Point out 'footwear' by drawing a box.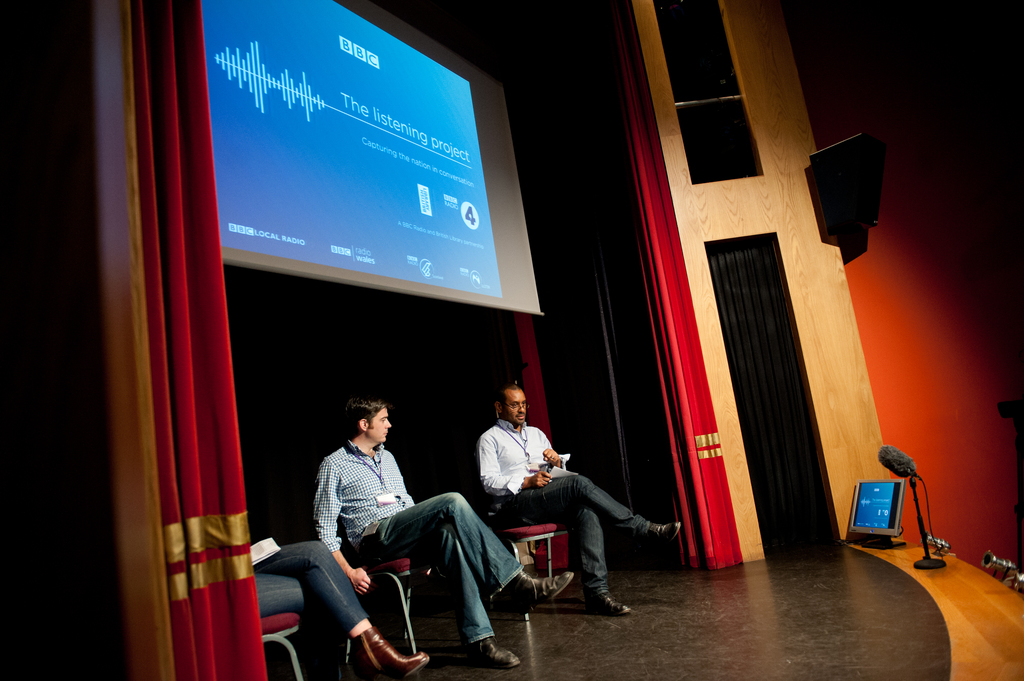
select_region(646, 520, 682, 550).
